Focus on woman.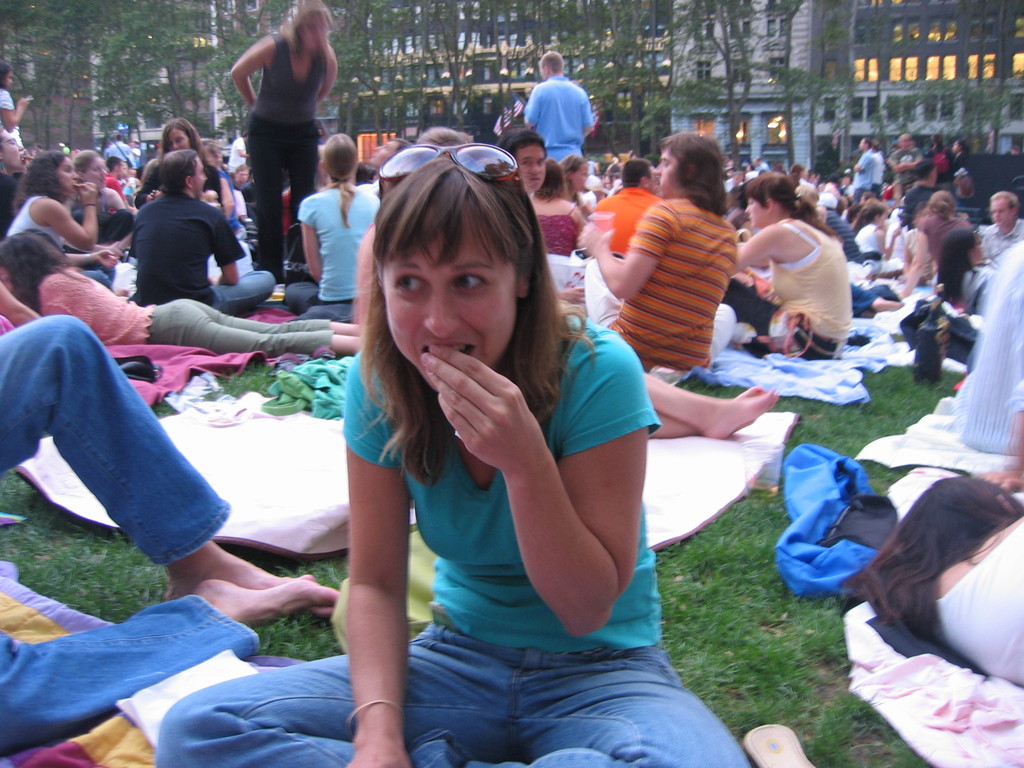
Focused at locate(928, 131, 952, 183).
